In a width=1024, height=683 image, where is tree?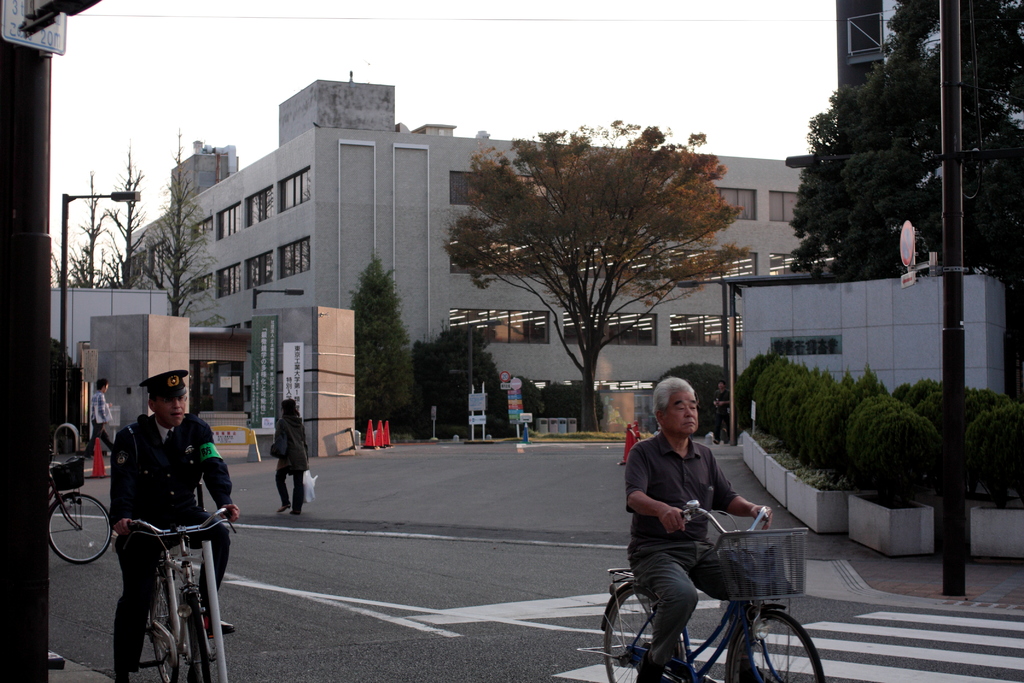
442 101 753 425.
